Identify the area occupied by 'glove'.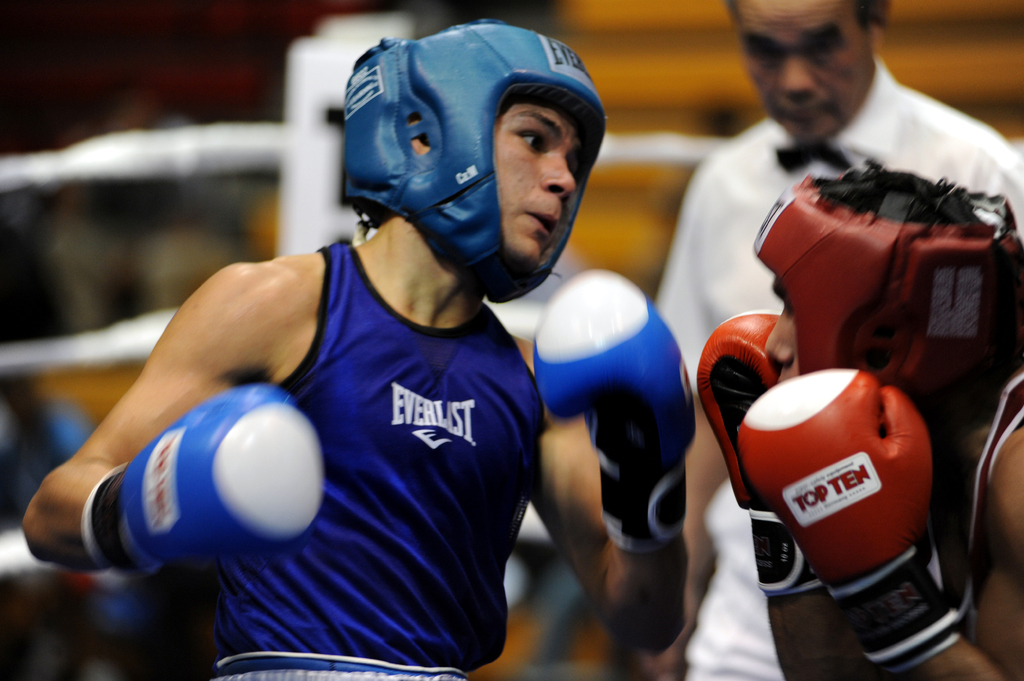
Area: 695:309:822:597.
